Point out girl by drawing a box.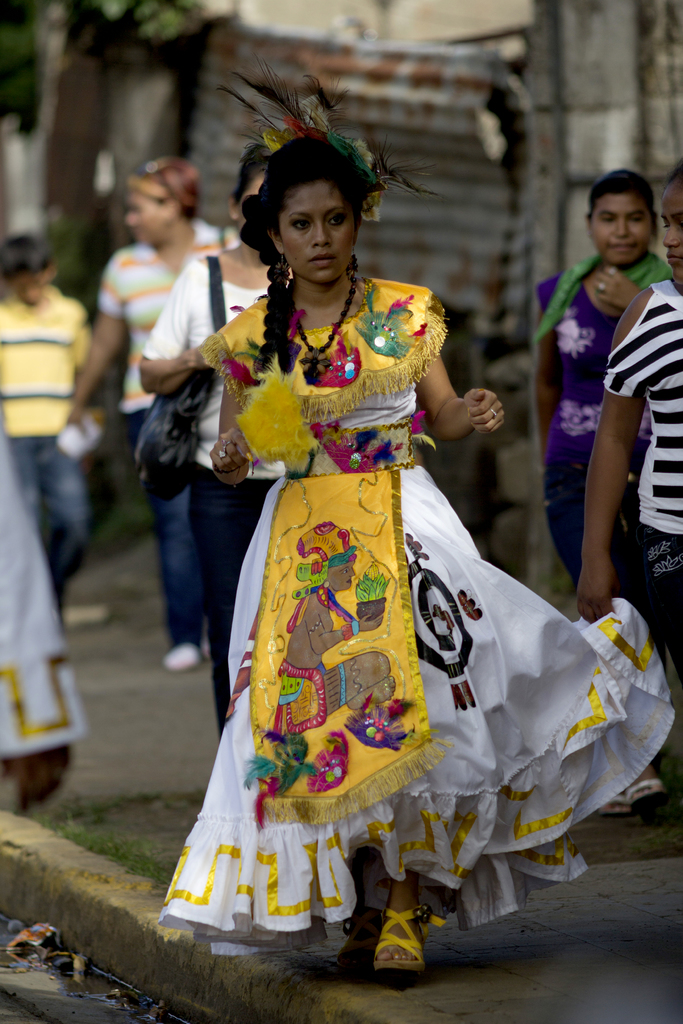
[left=143, top=122, right=655, bottom=972].
